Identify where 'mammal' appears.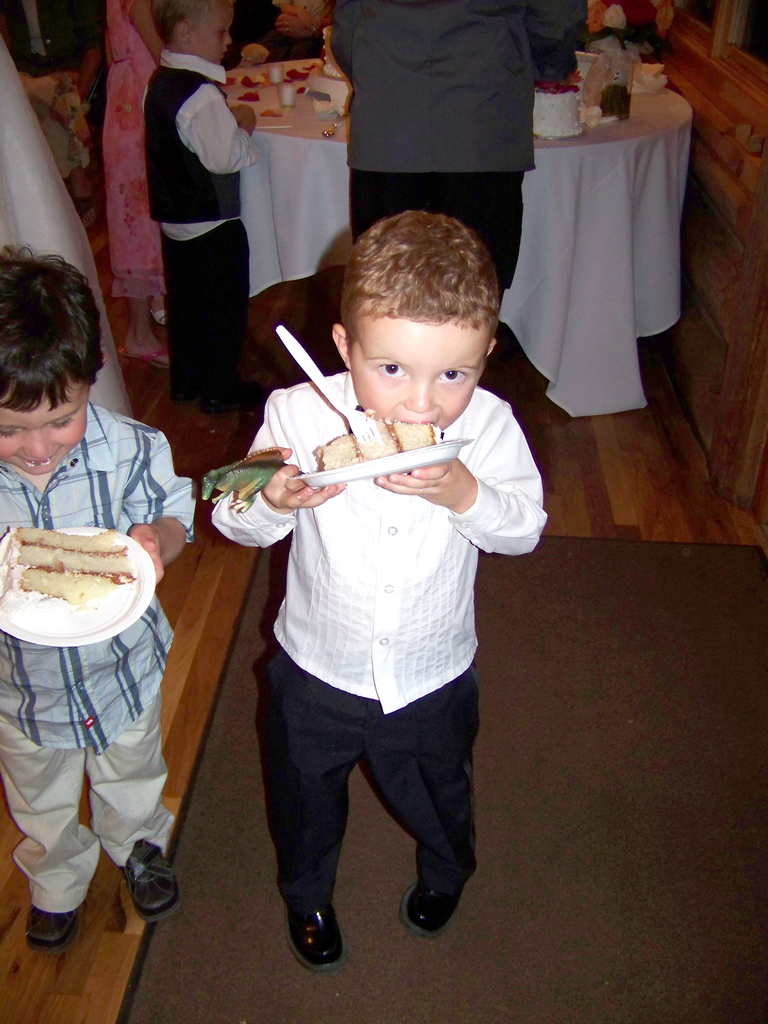
Appears at Rect(95, 0, 170, 368).
